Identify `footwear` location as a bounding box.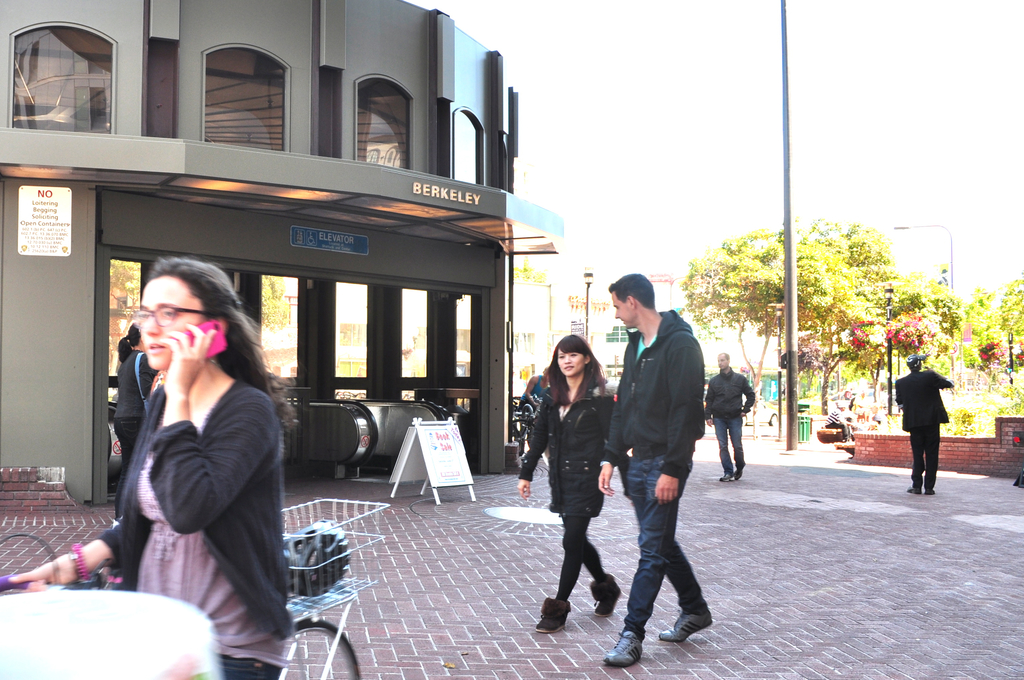
select_region(906, 487, 923, 494).
